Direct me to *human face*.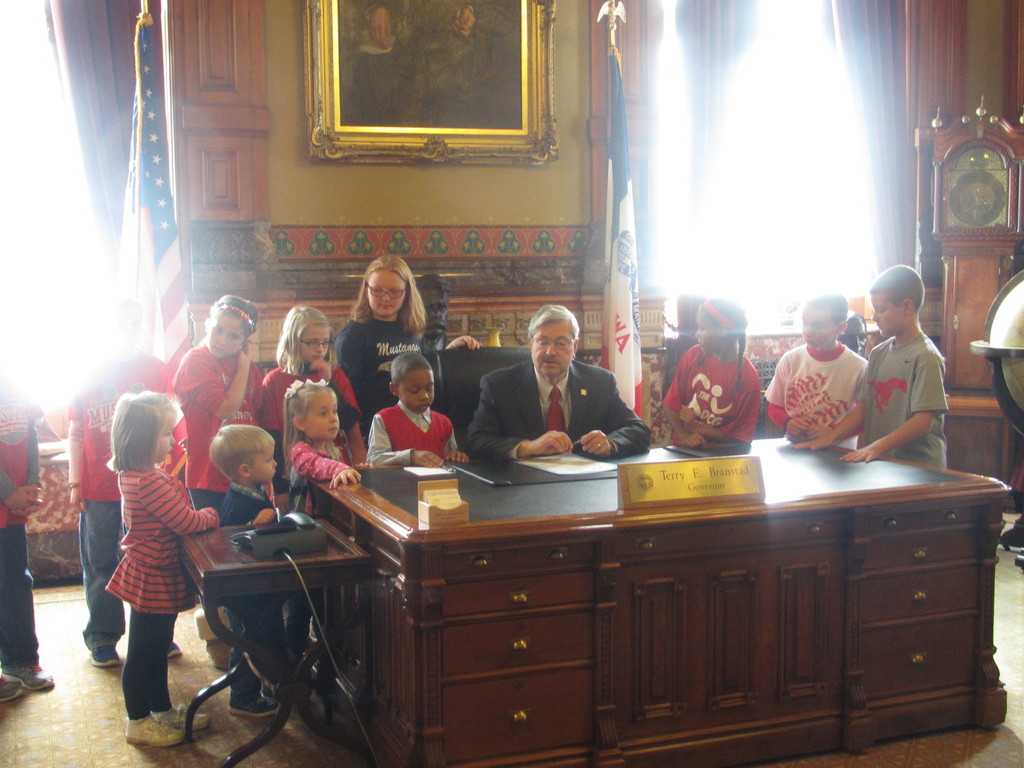
Direction: l=396, t=371, r=433, b=410.
